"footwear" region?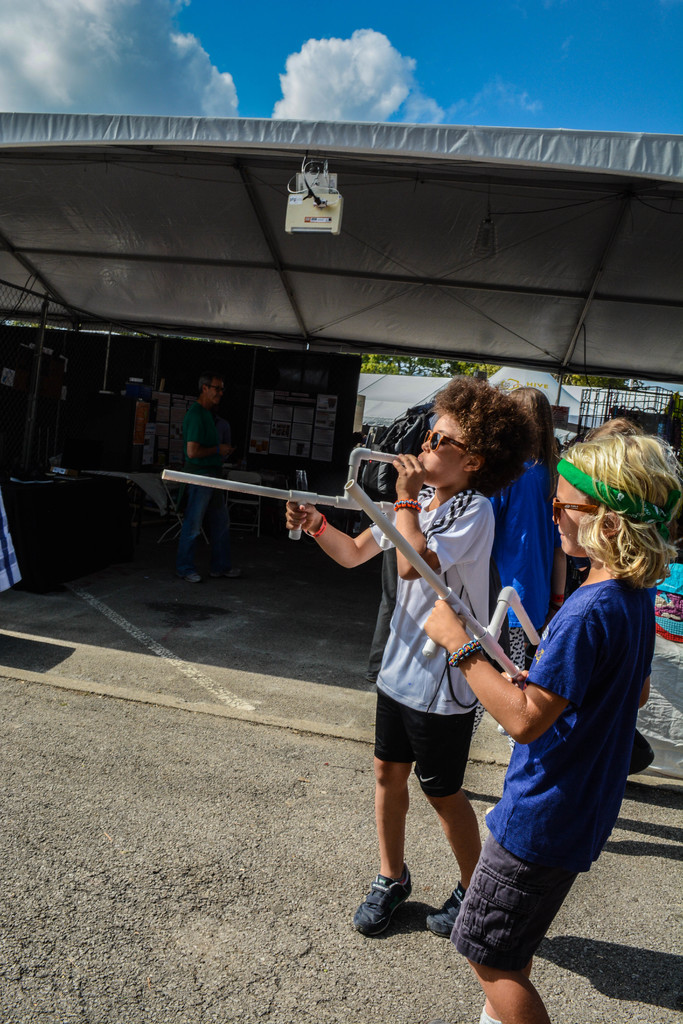
[x1=356, y1=860, x2=415, y2=937]
